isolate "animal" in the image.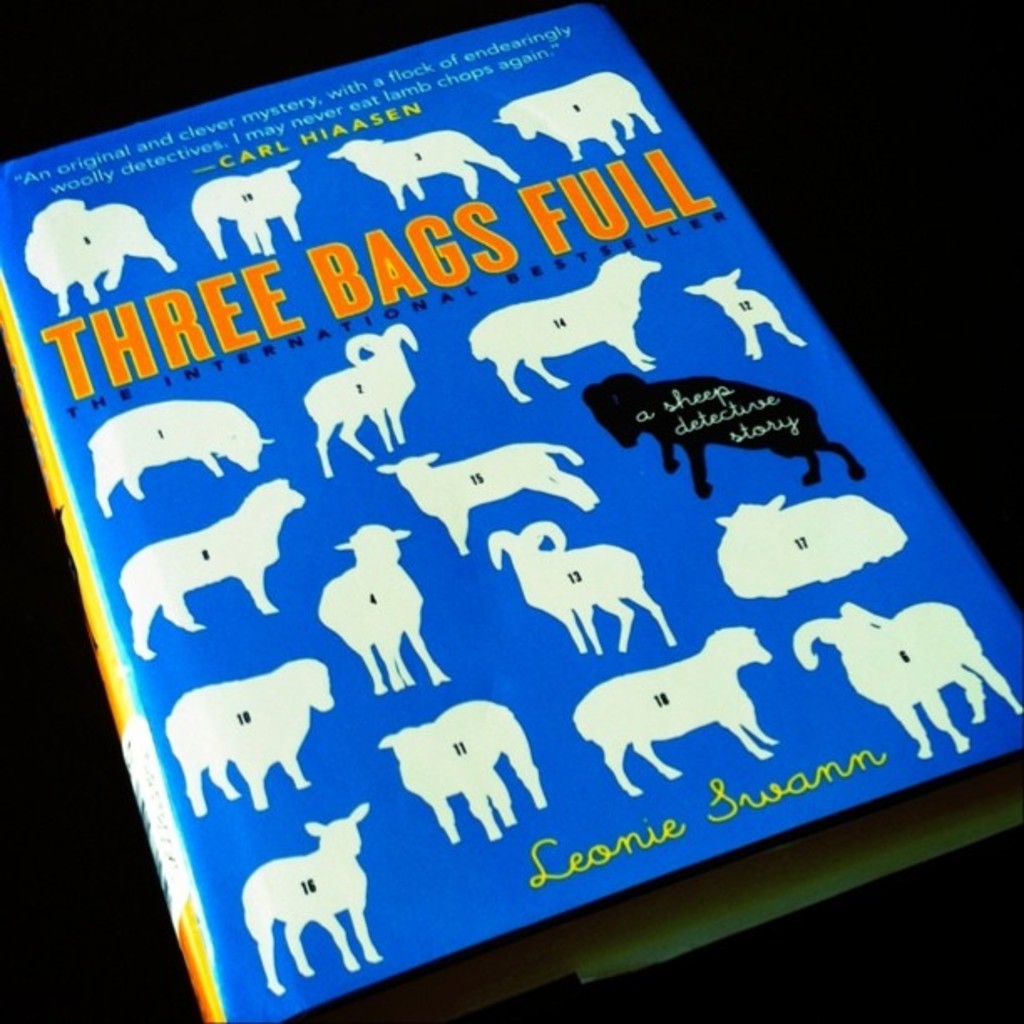
Isolated region: x1=579 y1=376 x2=867 y2=492.
